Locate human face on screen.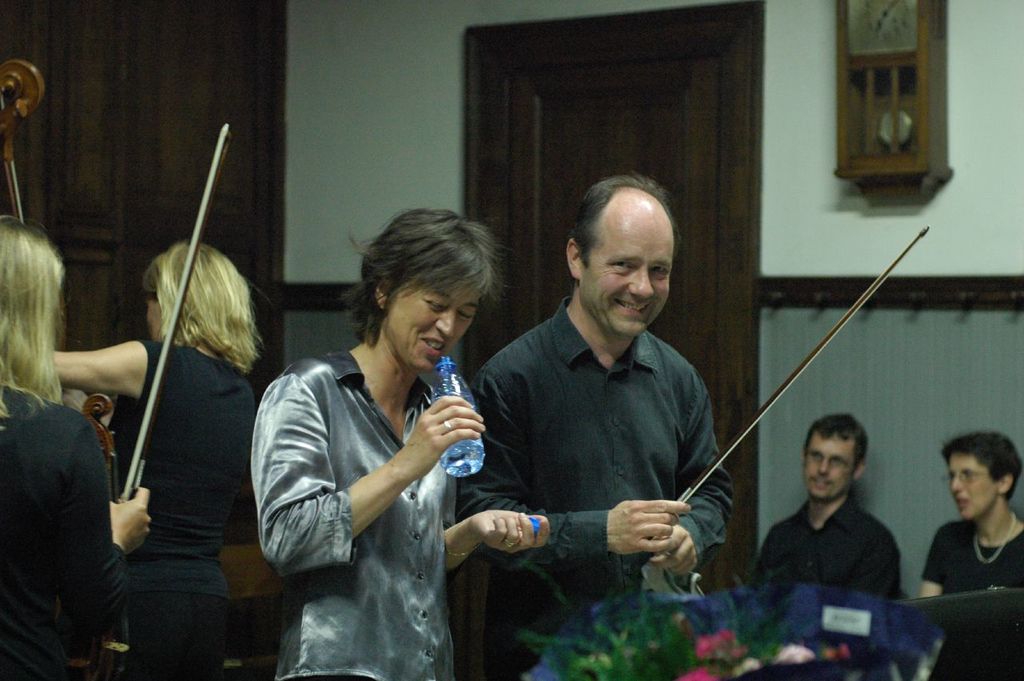
On screen at crop(947, 455, 1000, 517).
